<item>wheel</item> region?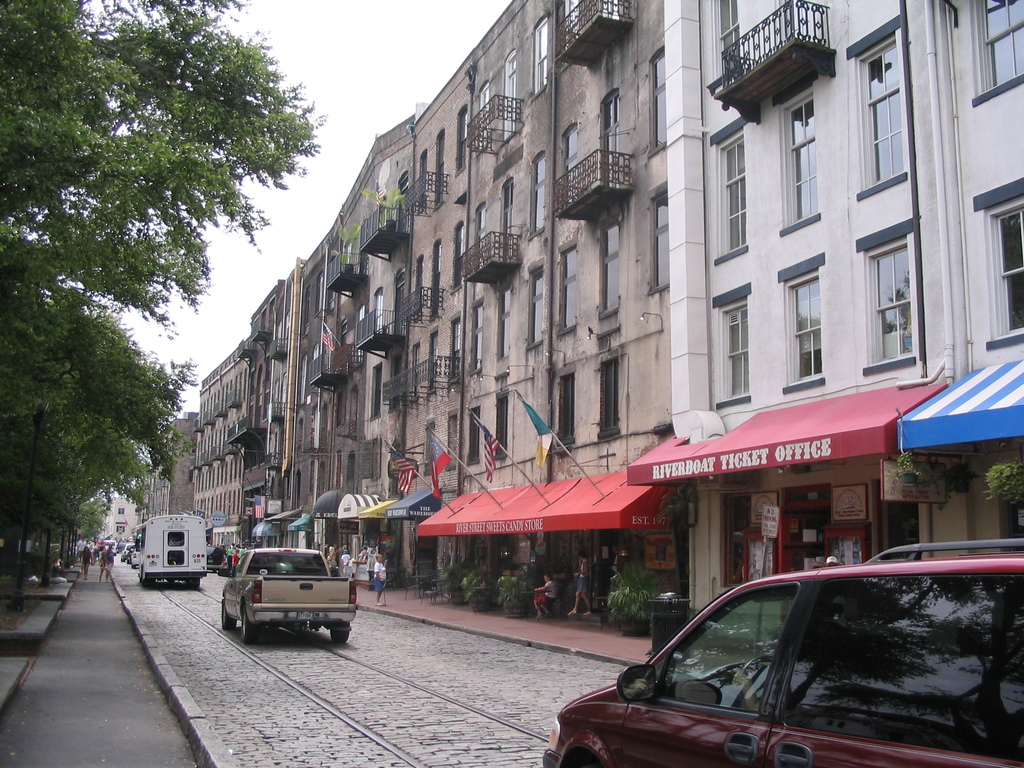
230, 604, 252, 644
